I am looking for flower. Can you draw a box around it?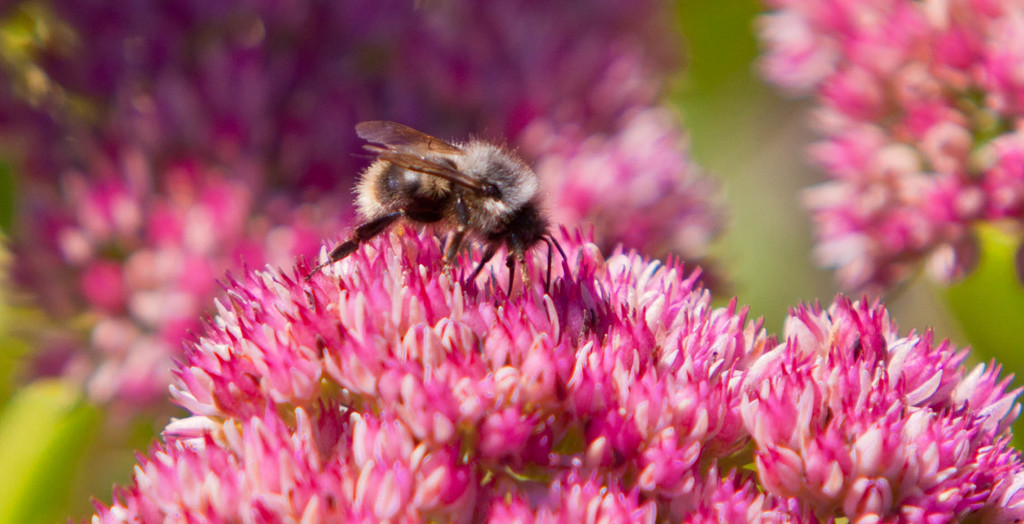
Sure, the bounding box is left=750, top=0, right=1023, bottom=303.
